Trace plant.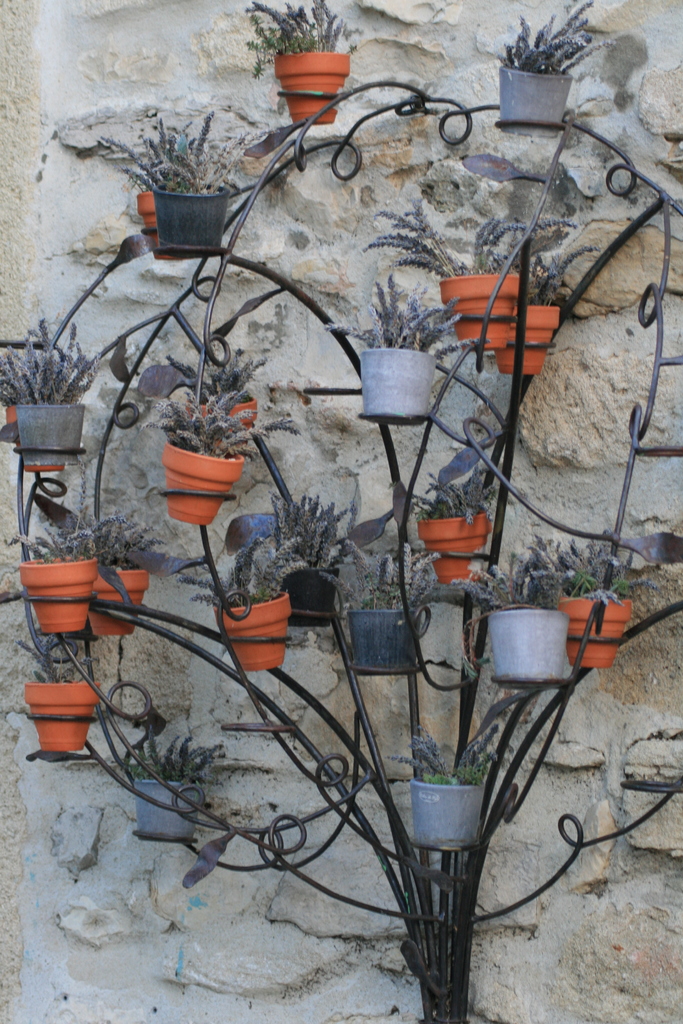
Traced to Rect(1, 494, 103, 648).
